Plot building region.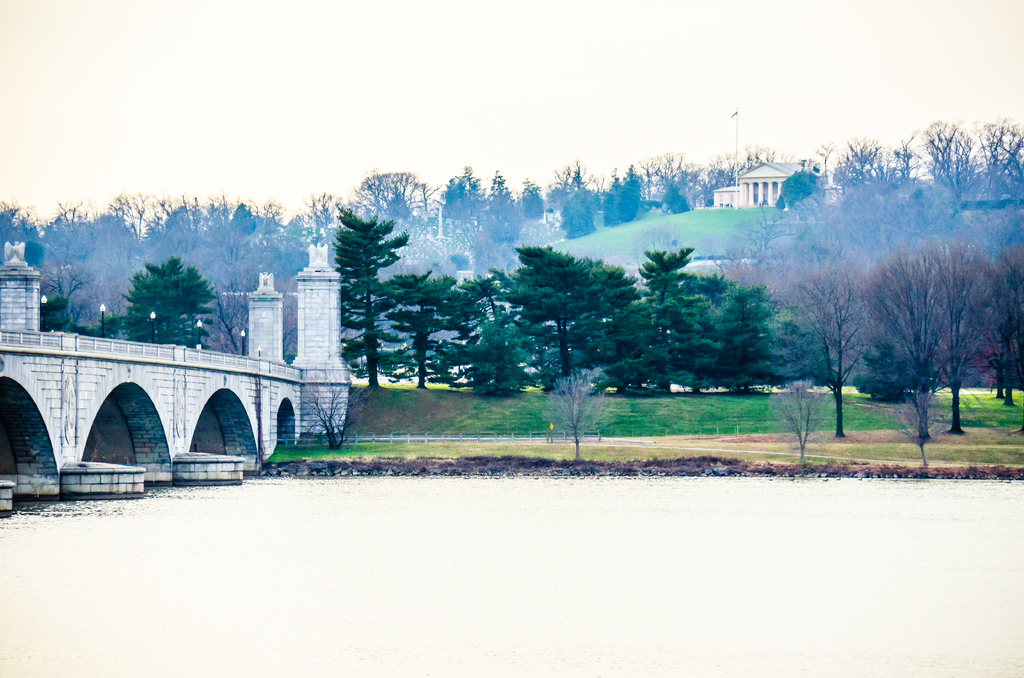
Plotted at BBox(712, 157, 848, 212).
